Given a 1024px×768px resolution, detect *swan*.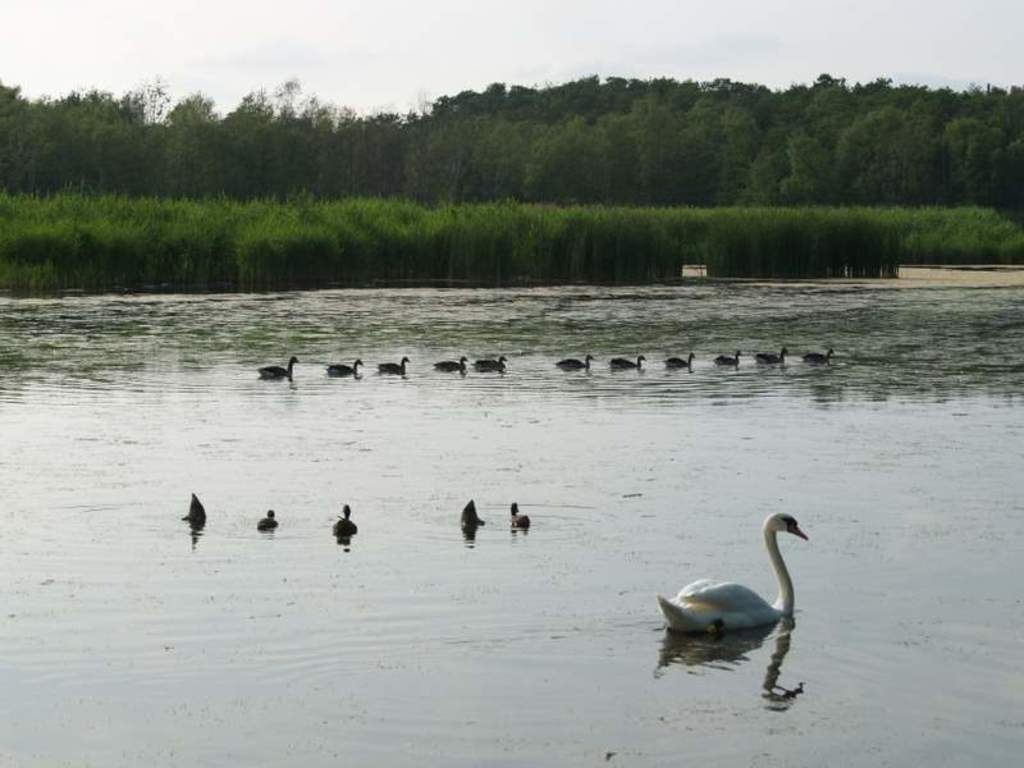
locate(458, 497, 481, 529).
